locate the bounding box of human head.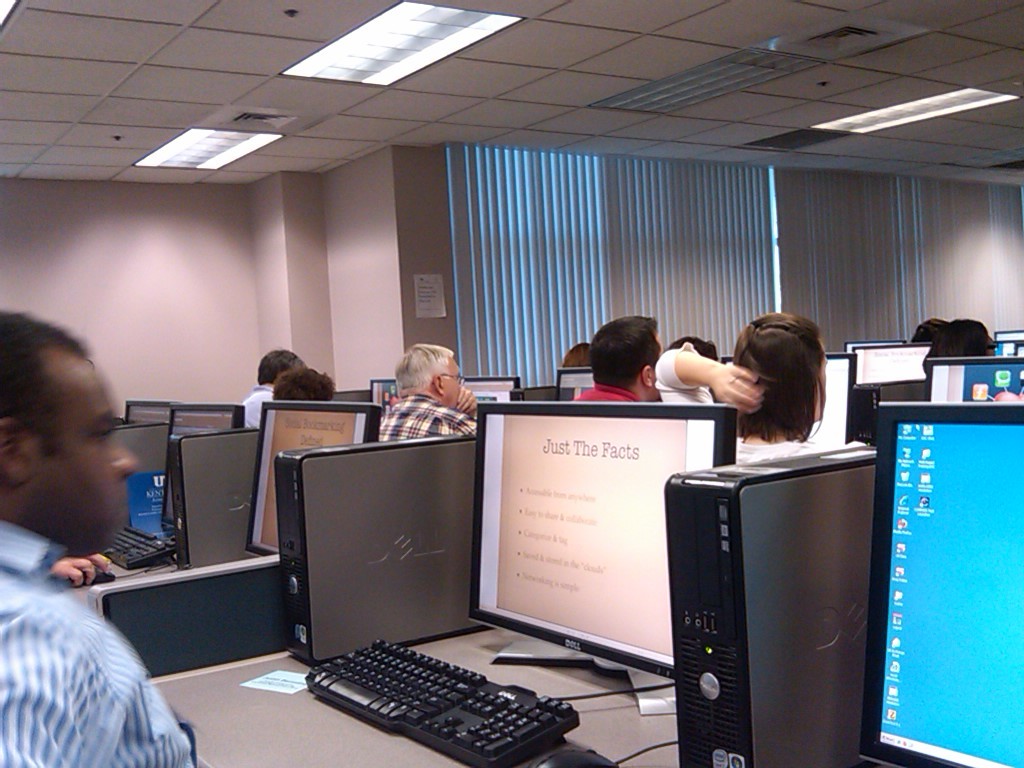
Bounding box: 272:367:336:404.
